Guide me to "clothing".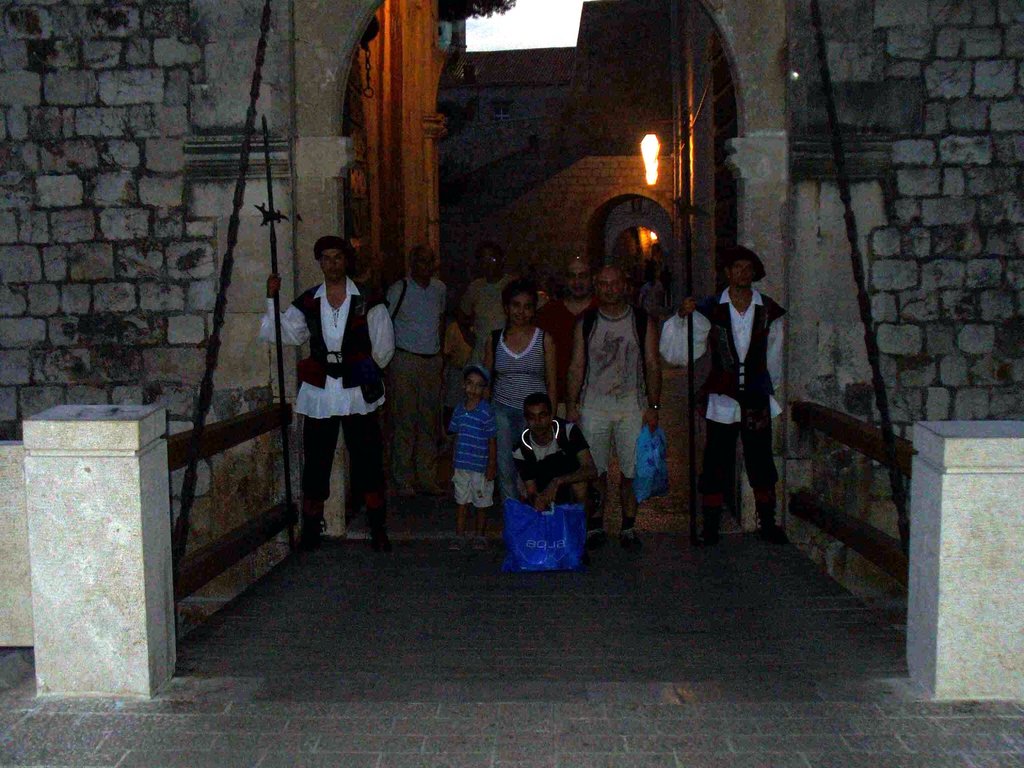
Guidance: <box>531,298,600,413</box>.
